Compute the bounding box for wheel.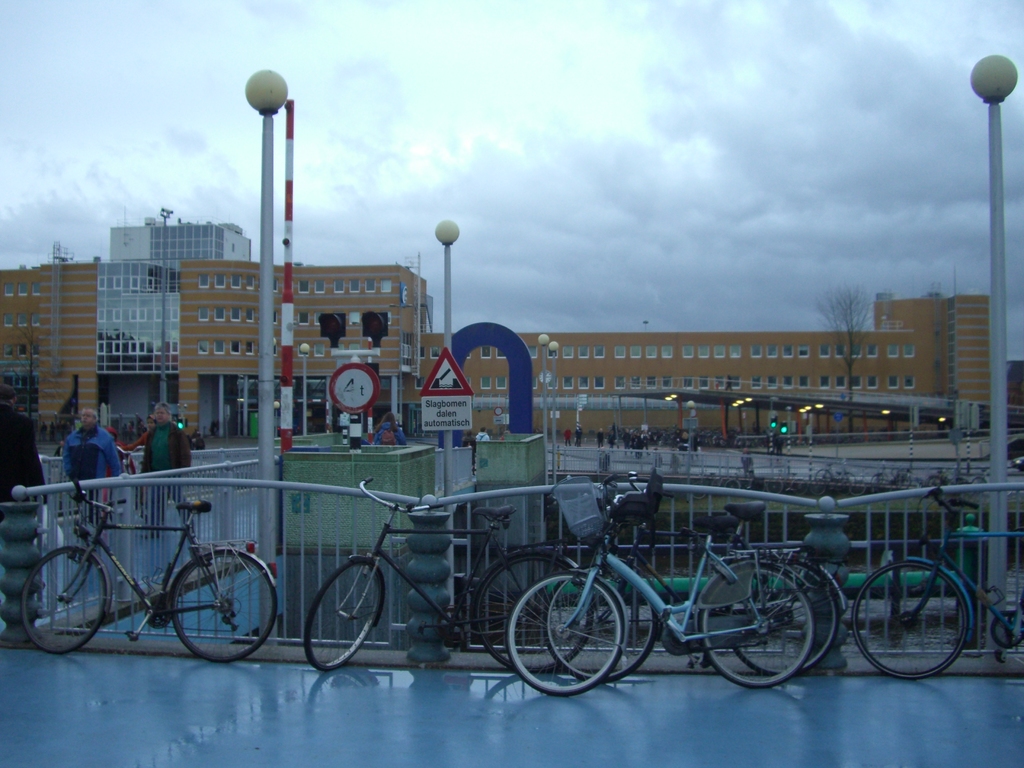
x1=845, y1=472, x2=857, y2=487.
